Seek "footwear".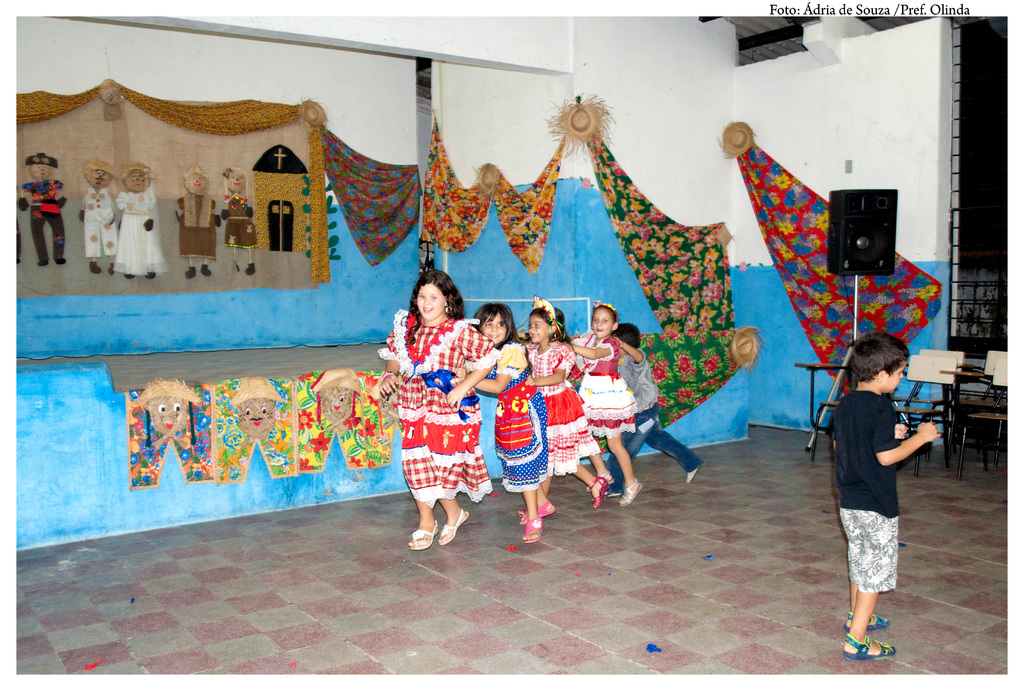
BBox(842, 637, 898, 661).
